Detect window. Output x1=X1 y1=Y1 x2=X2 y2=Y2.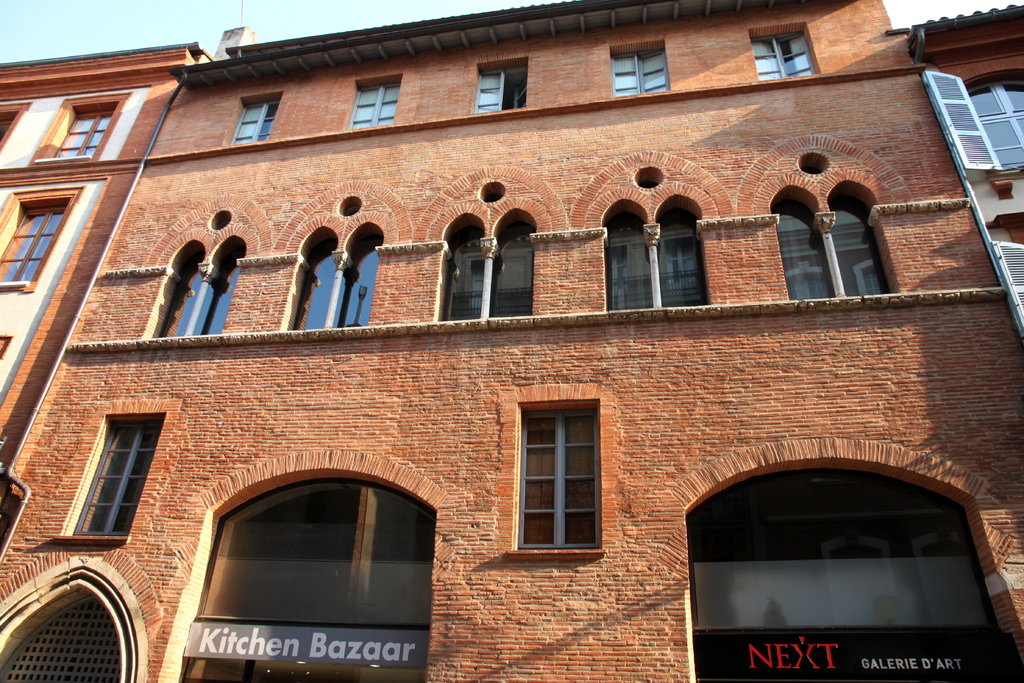
x1=51 y1=411 x2=166 y2=547.
